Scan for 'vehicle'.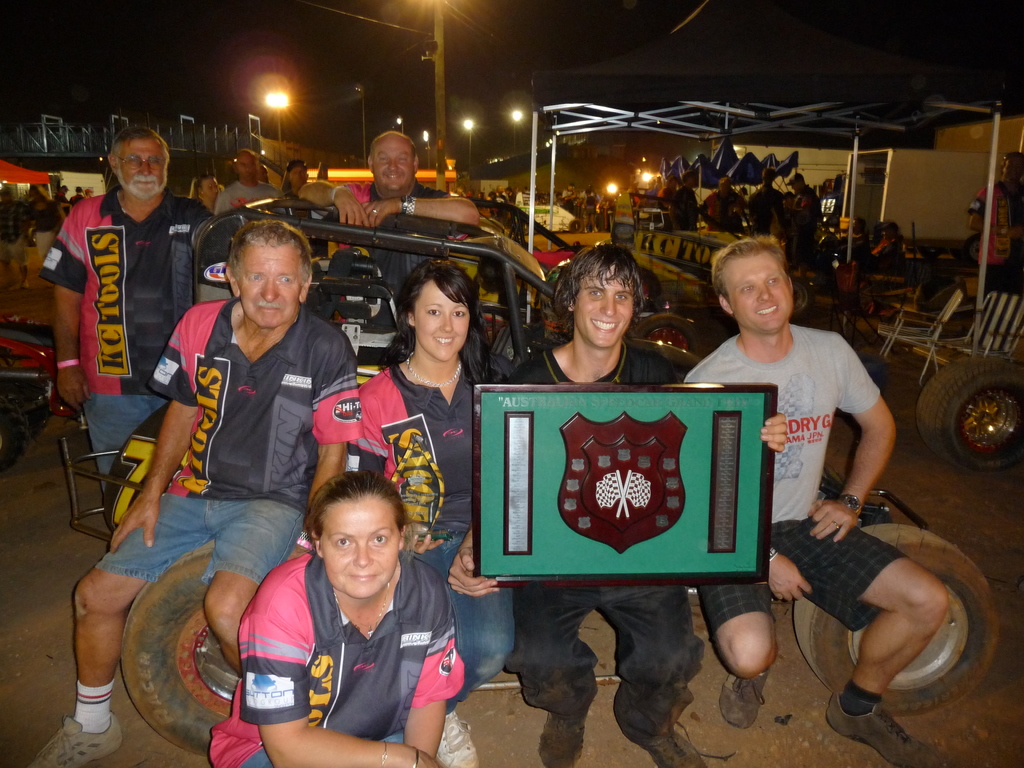
Scan result: left=518, top=205, right=585, bottom=235.
